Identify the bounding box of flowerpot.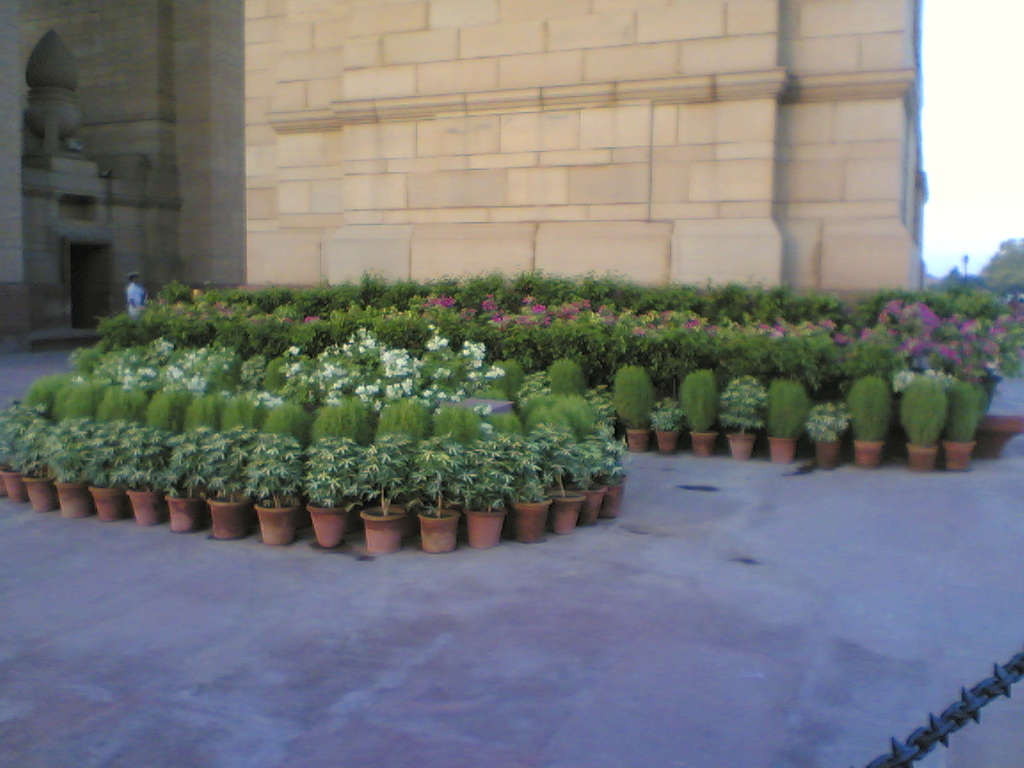
360:502:407:551.
